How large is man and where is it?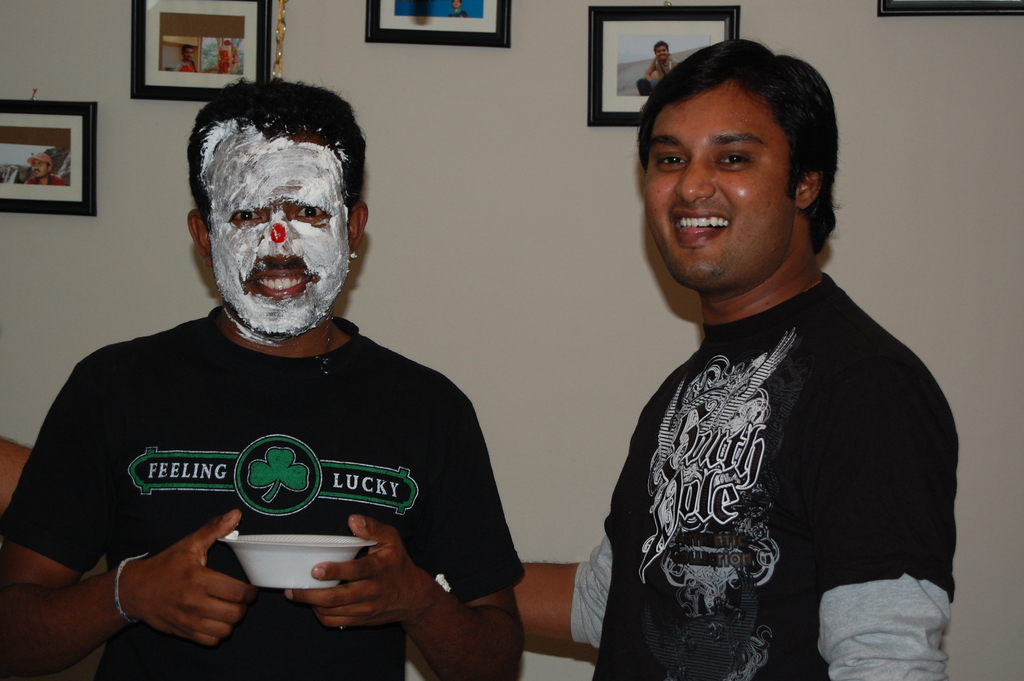
Bounding box: (left=449, top=0, right=470, bottom=17).
